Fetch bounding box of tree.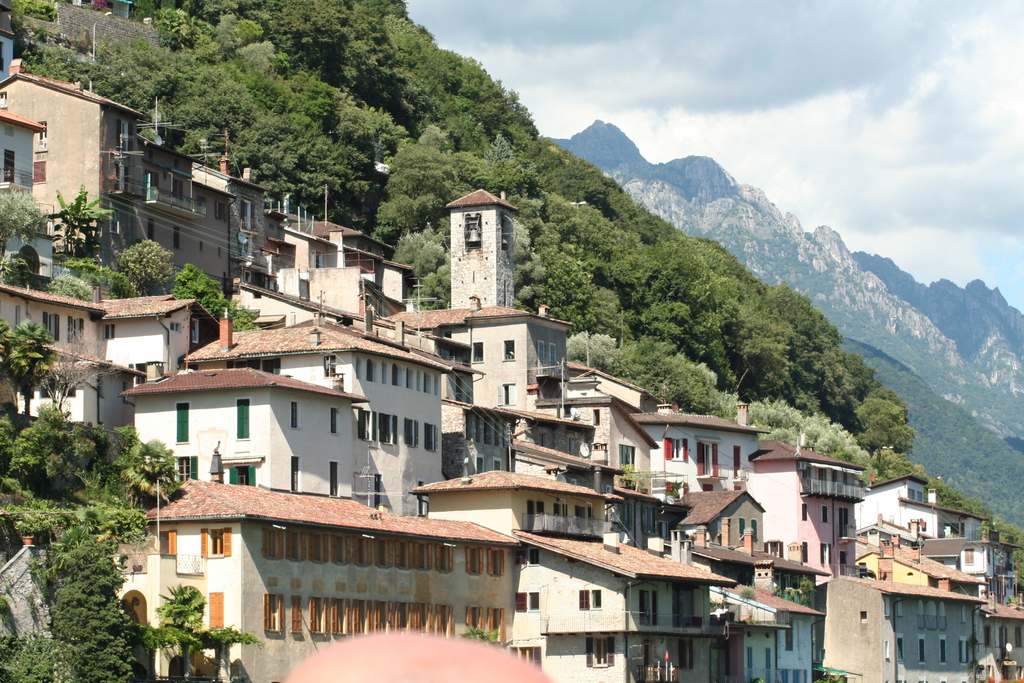
Bbox: bbox=[0, 404, 90, 500].
